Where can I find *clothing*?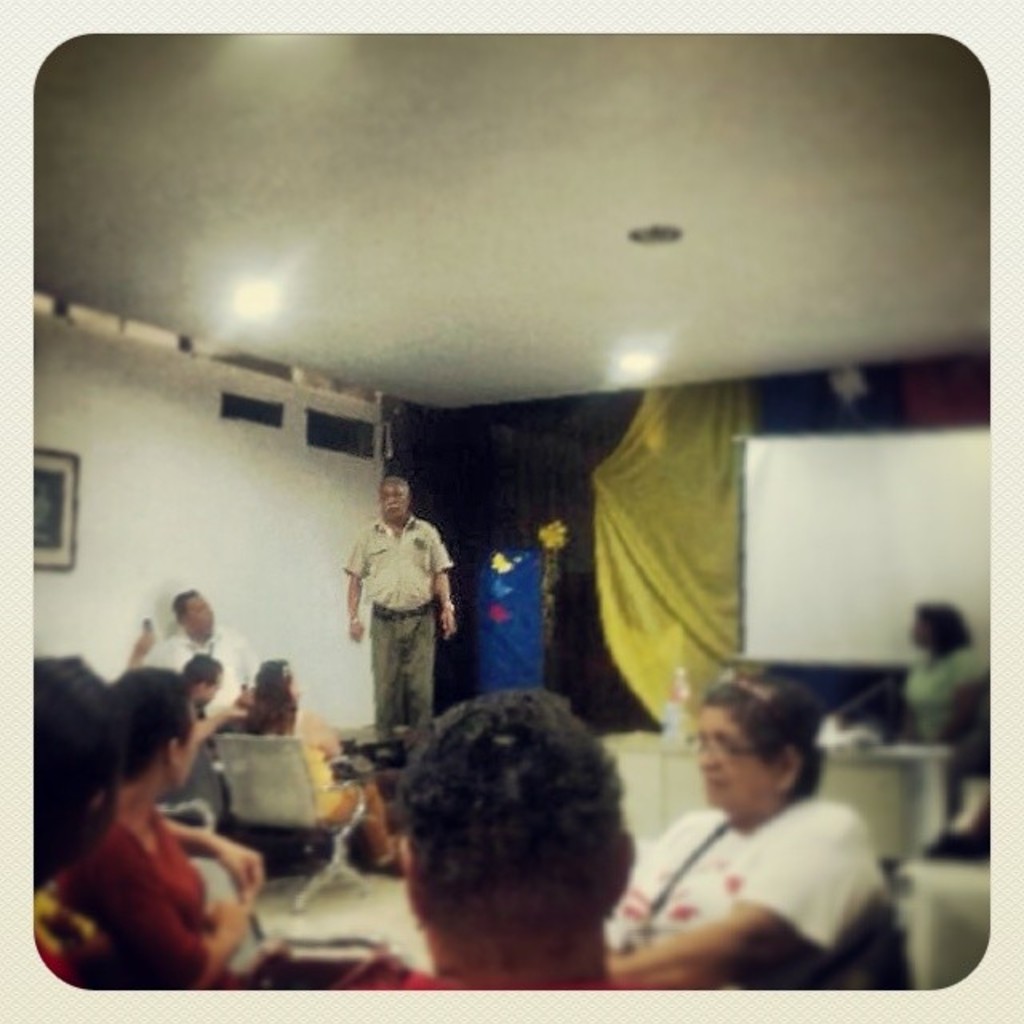
You can find it at crop(291, 715, 365, 824).
